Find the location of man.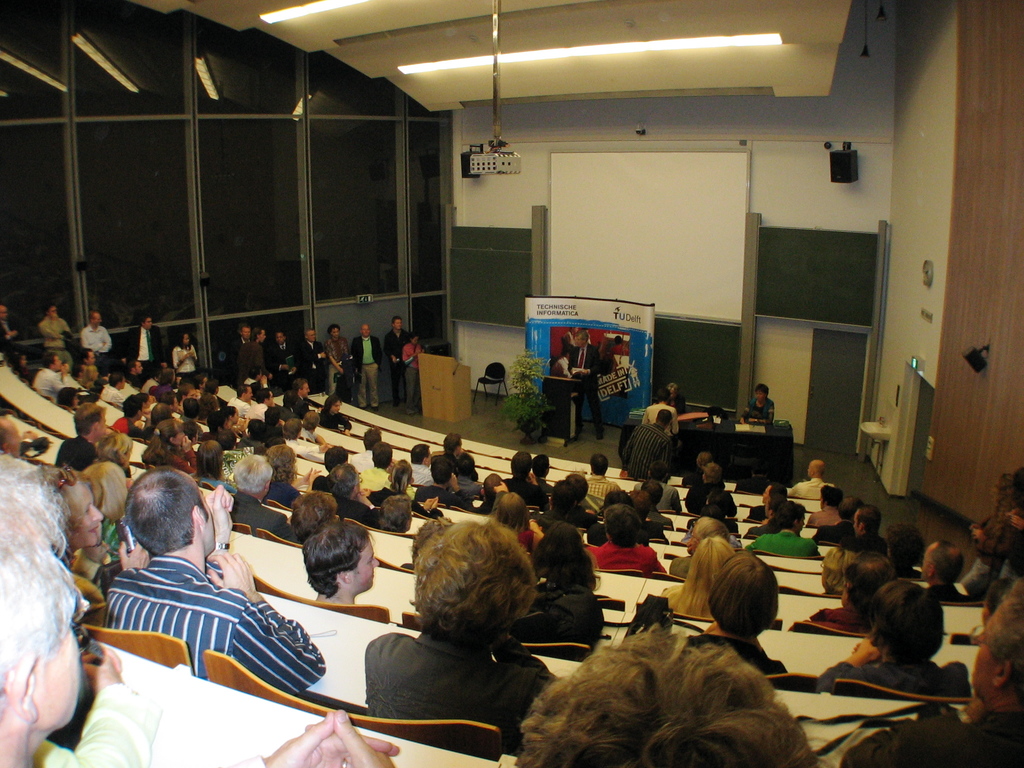
Location: rect(36, 302, 70, 365).
